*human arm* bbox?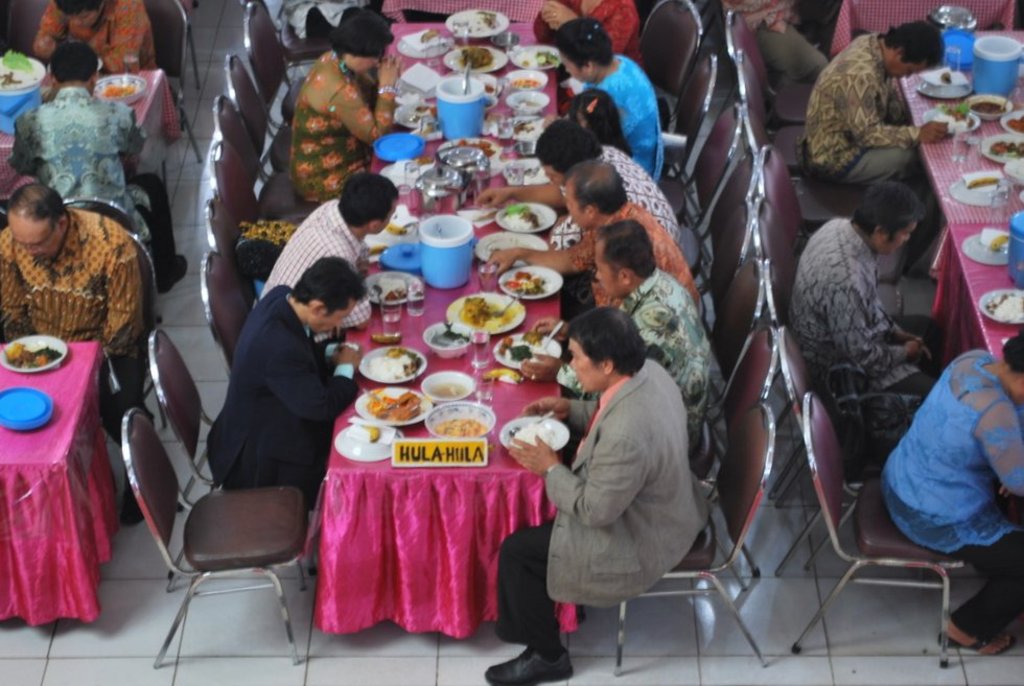
bbox=[476, 226, 589, 277]
